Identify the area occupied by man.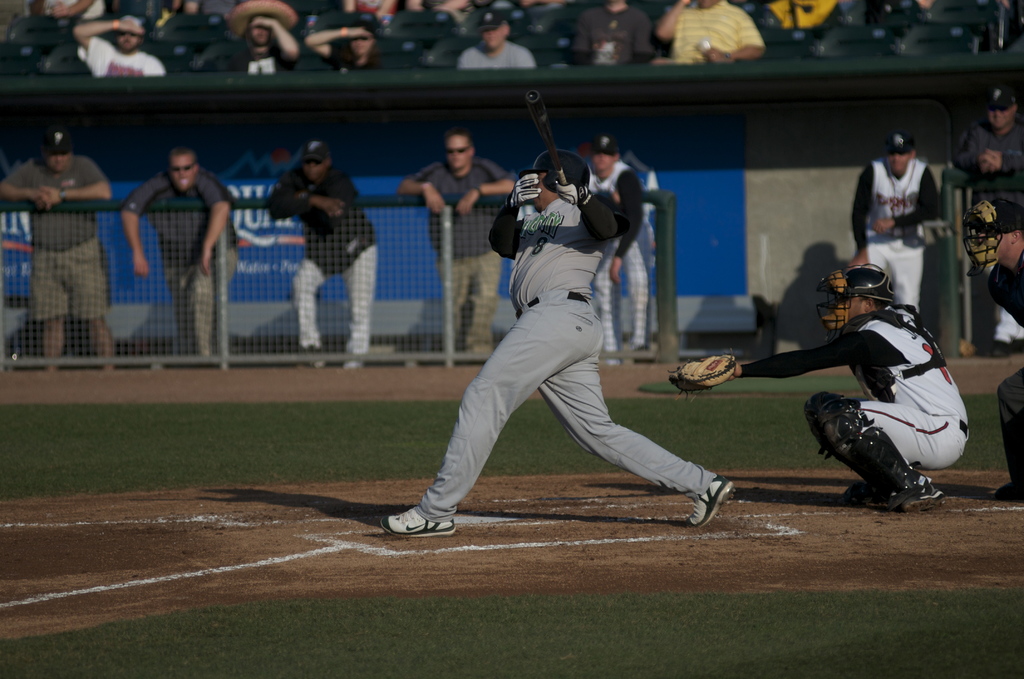
Area: x1=967 y1=195 x2=1023 y2=502.
